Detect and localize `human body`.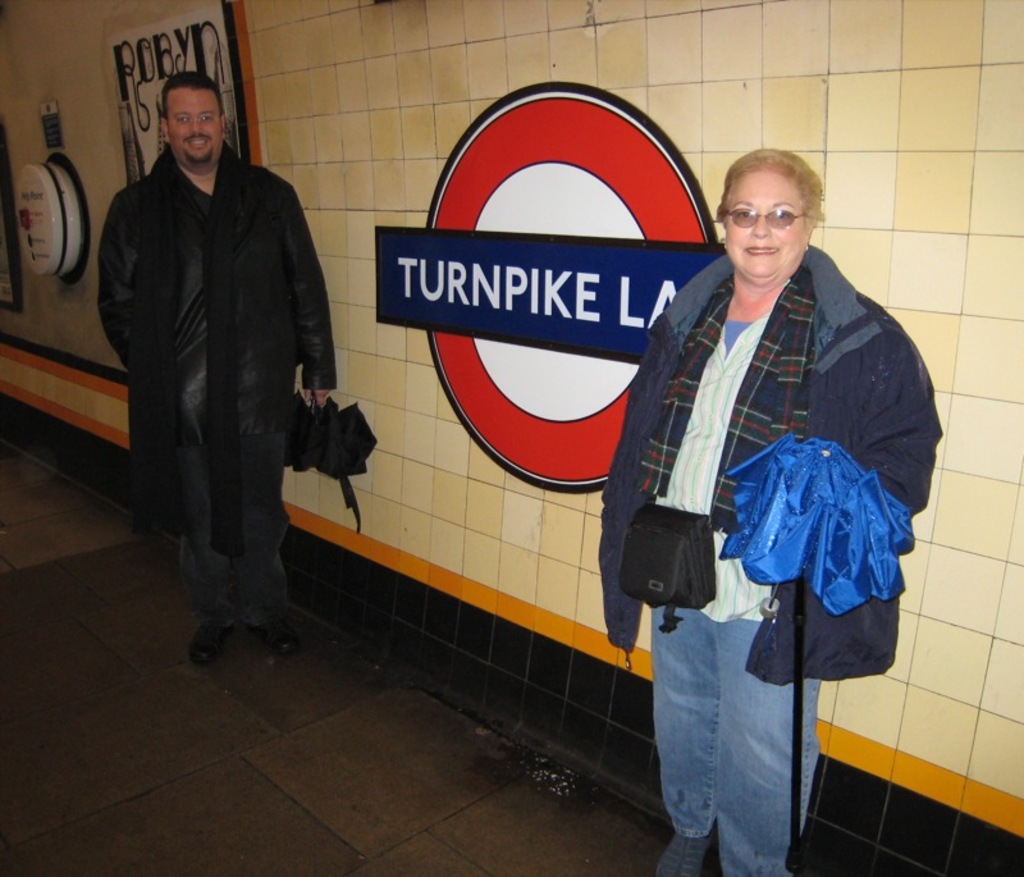
Localized at x1=579 y1=146 x2=946 y2=876.
